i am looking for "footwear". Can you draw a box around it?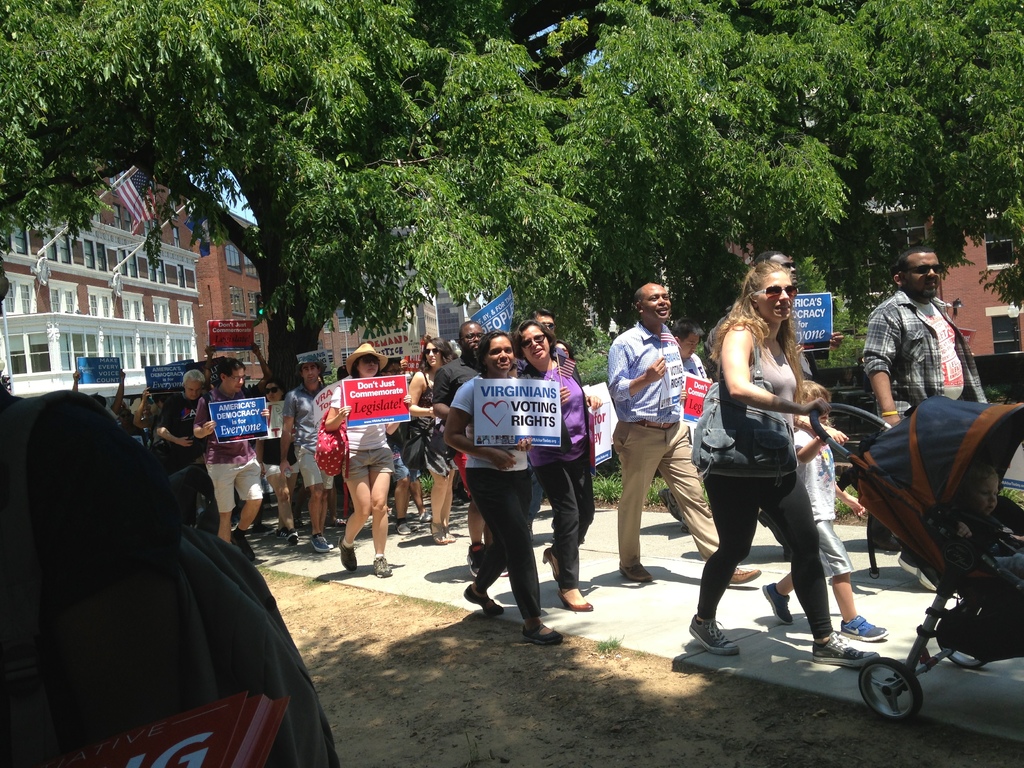
Sure, the bounding box is {"x1": 465, "y1": 591, "x2": 506, "y2": 611}.
